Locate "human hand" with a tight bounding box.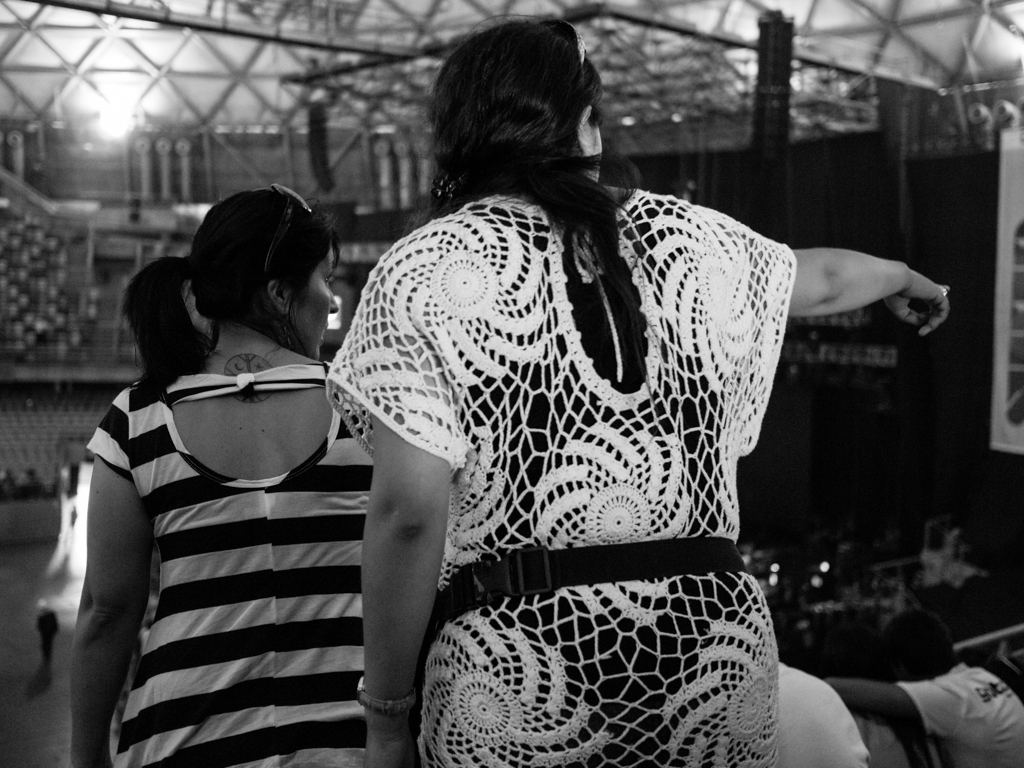
(884,264,951,337).
